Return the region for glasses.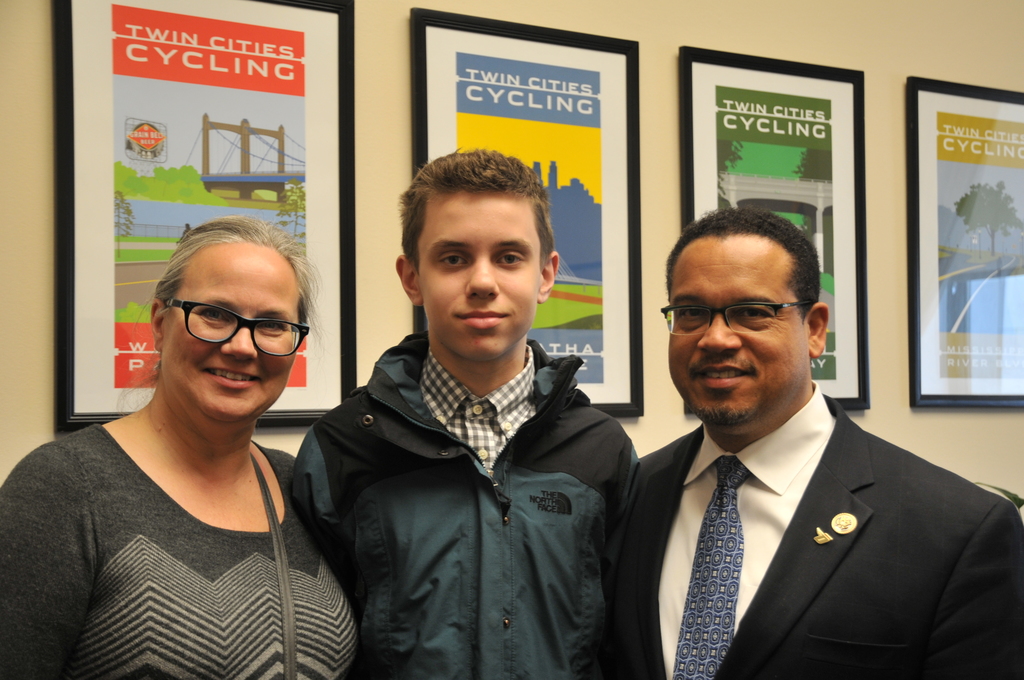
165/298/308/355.
